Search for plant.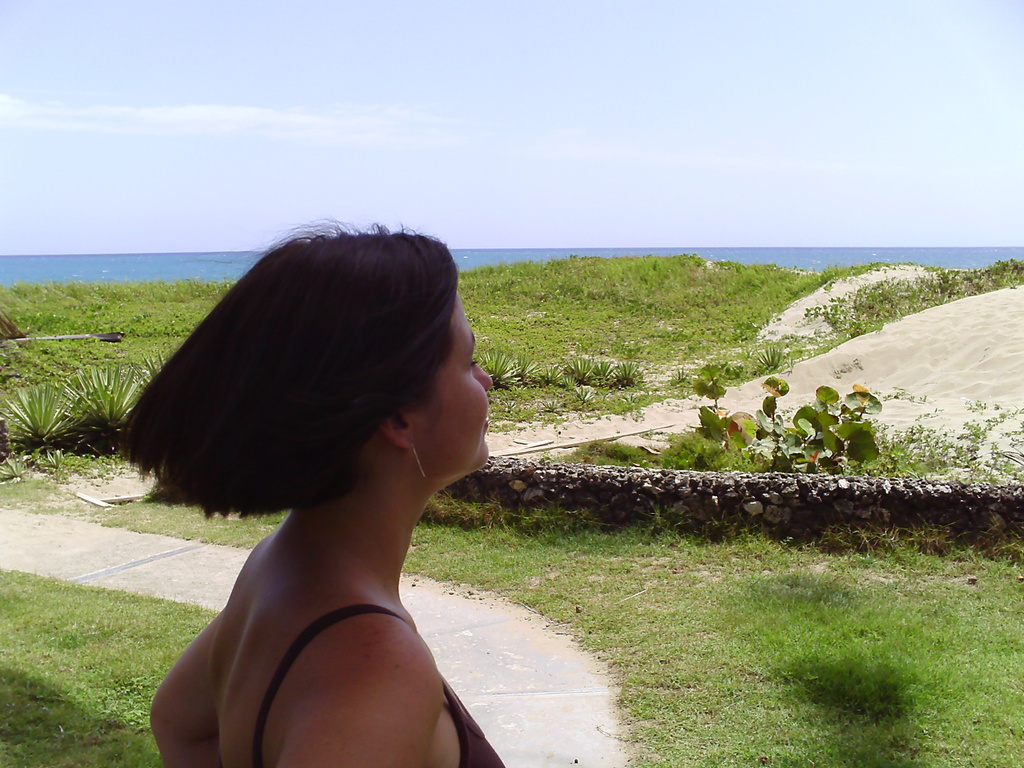
Found at [536,351,572,393].
